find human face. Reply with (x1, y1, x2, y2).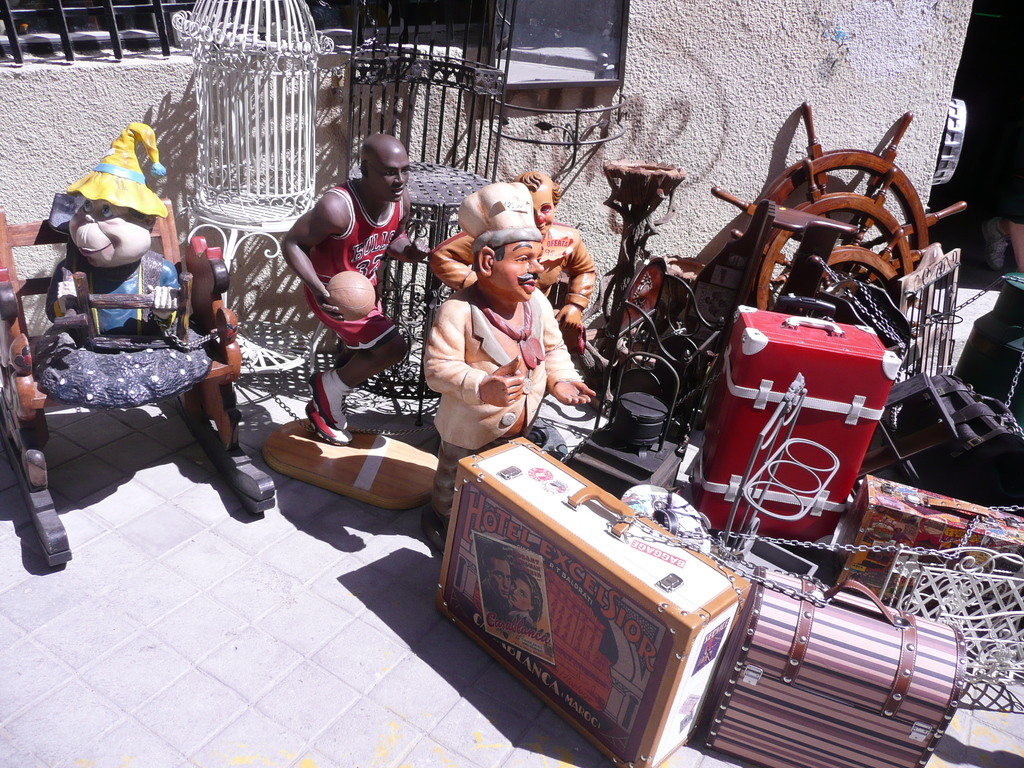
(371, 151, 411, 202).
